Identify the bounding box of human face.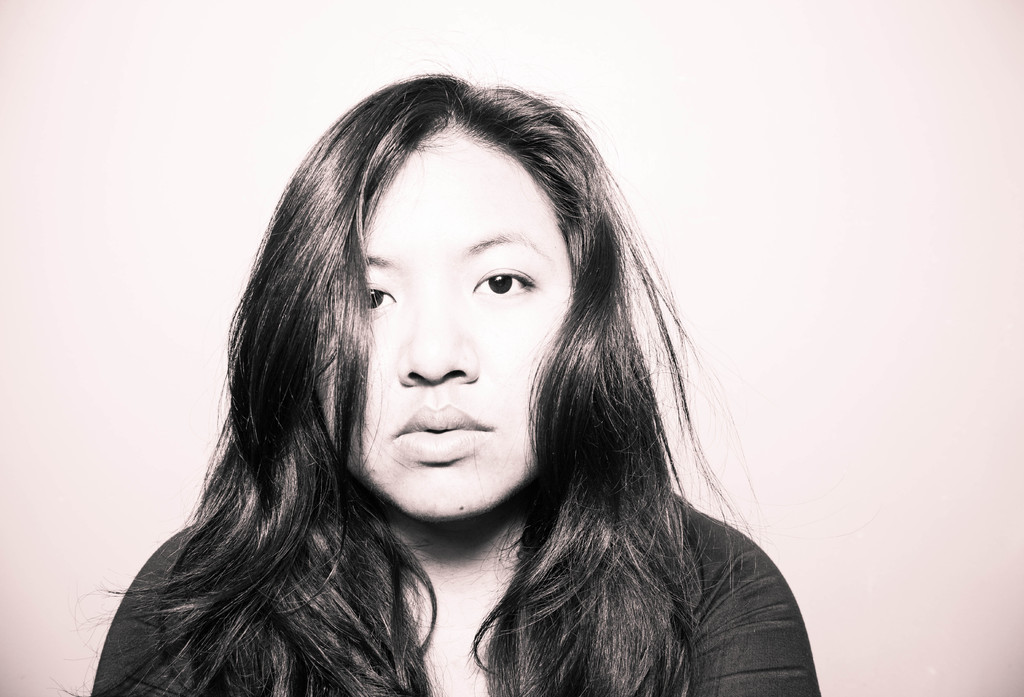
locate(318, 122, 576, 521).
